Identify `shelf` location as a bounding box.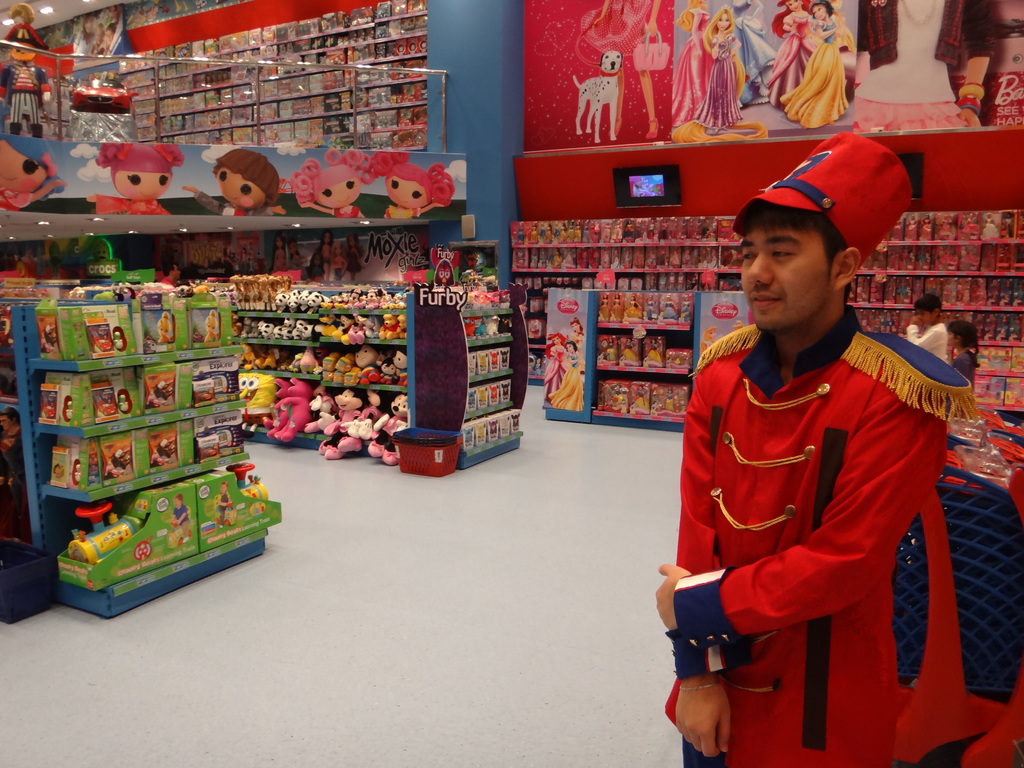
(left=863, top=245, right=1023, bottom=268).
